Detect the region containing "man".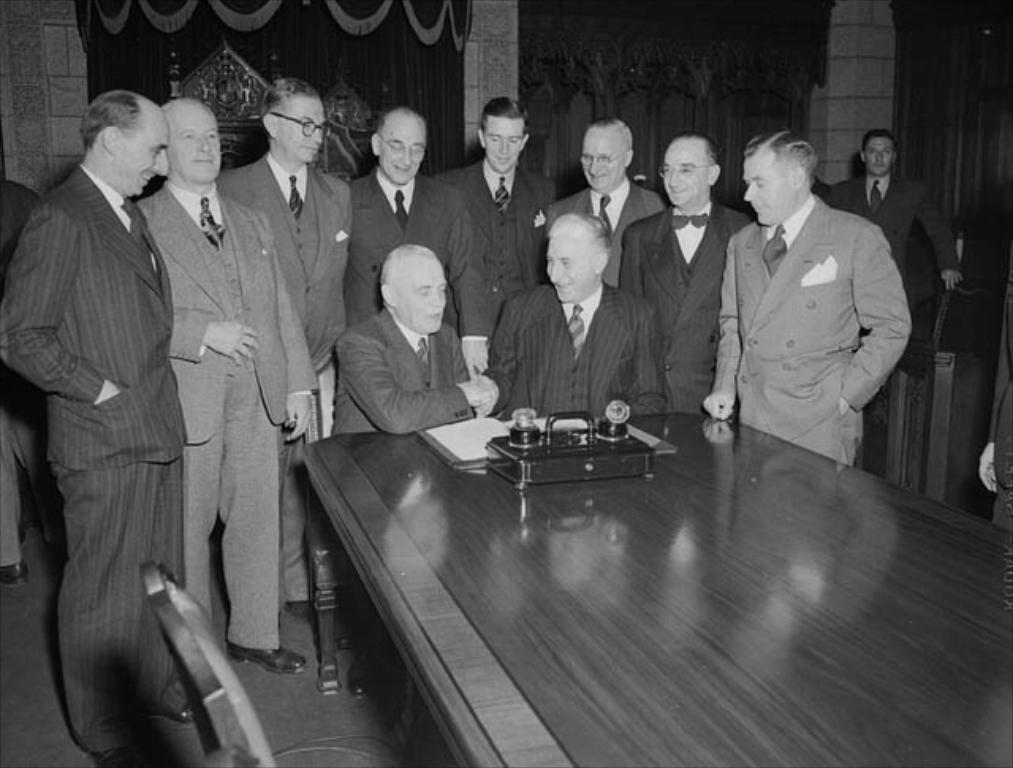
(left=331, top=242, right=500, bottom=703).
